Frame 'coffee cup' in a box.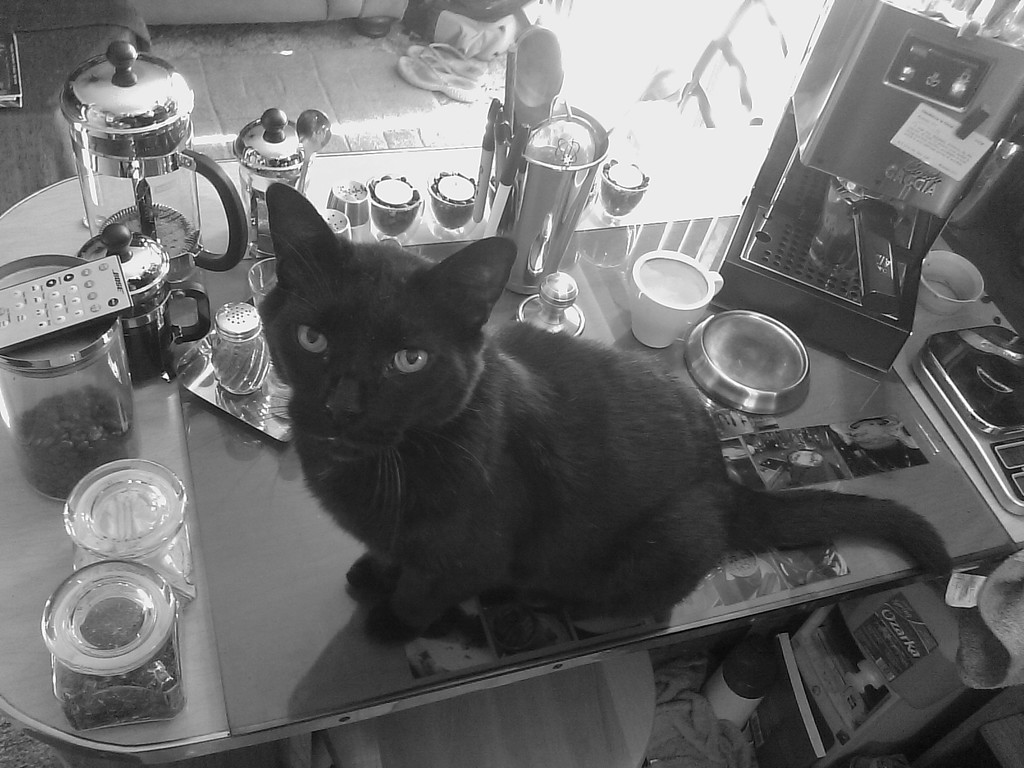
<region>920, 252, 985, 312</region>.
